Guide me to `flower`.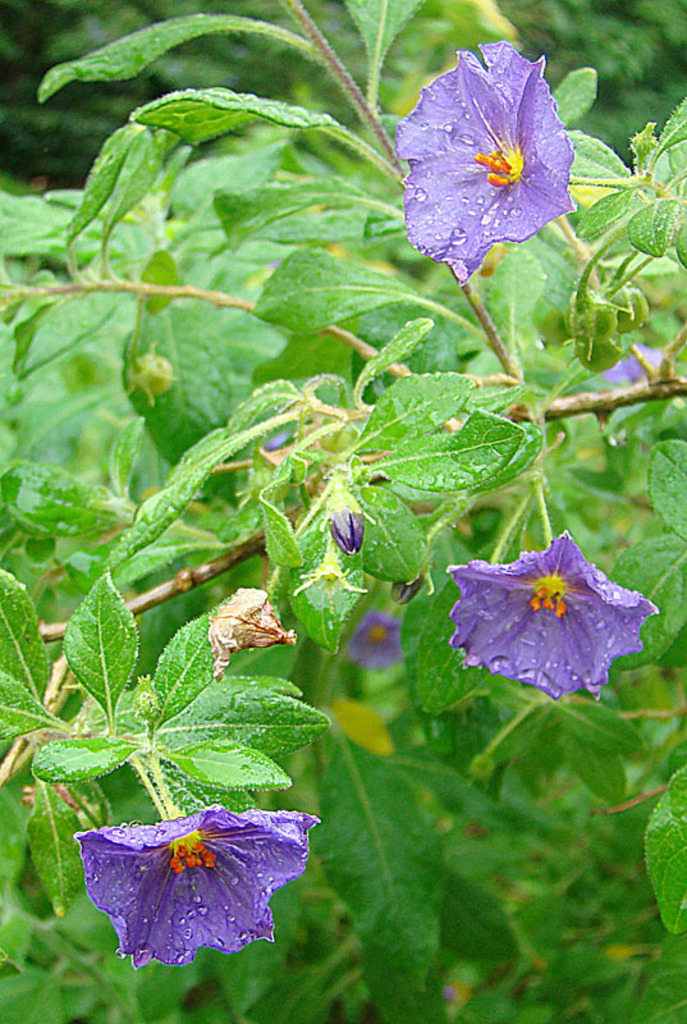
Guidance: [82,801,326,965].
